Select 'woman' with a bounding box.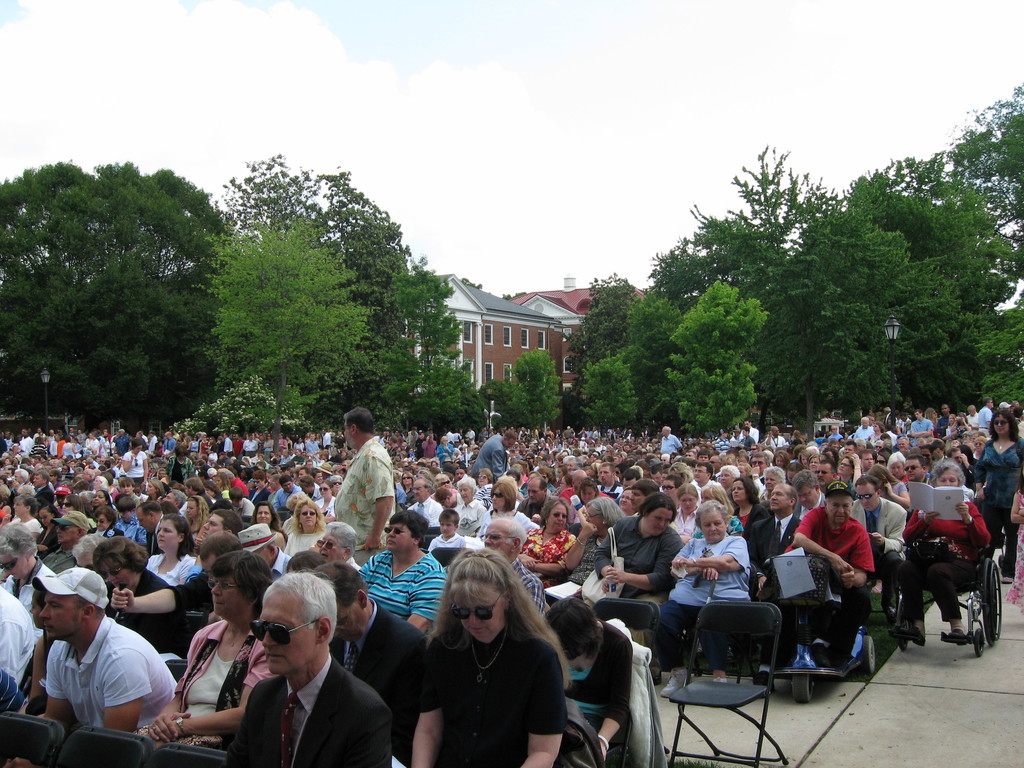
bbox=(660, 502, 748, 705).
